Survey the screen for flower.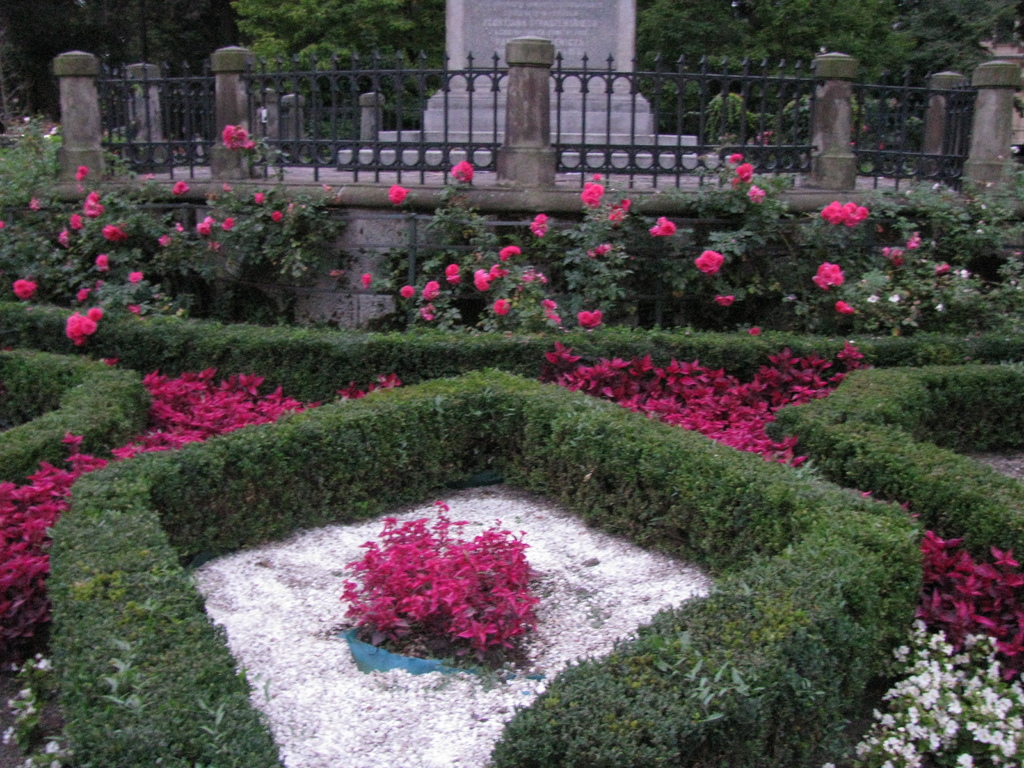
Survey found: x1=934, y1=302, x2=947, y2=311.
